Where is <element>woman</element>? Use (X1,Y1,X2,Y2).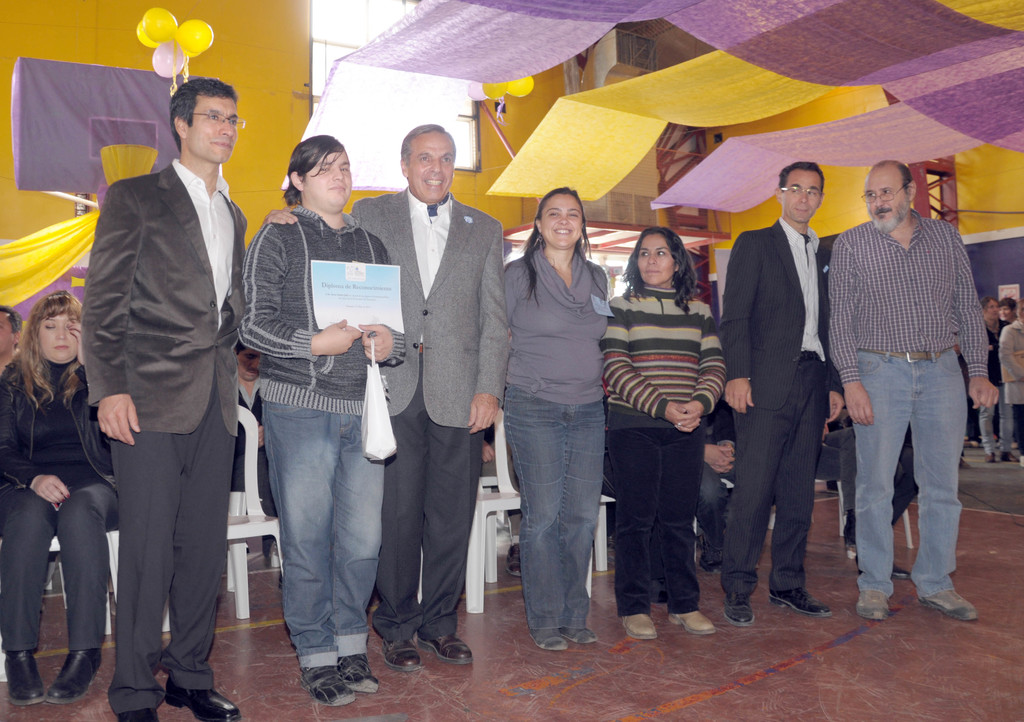
(595,224,725,641).
